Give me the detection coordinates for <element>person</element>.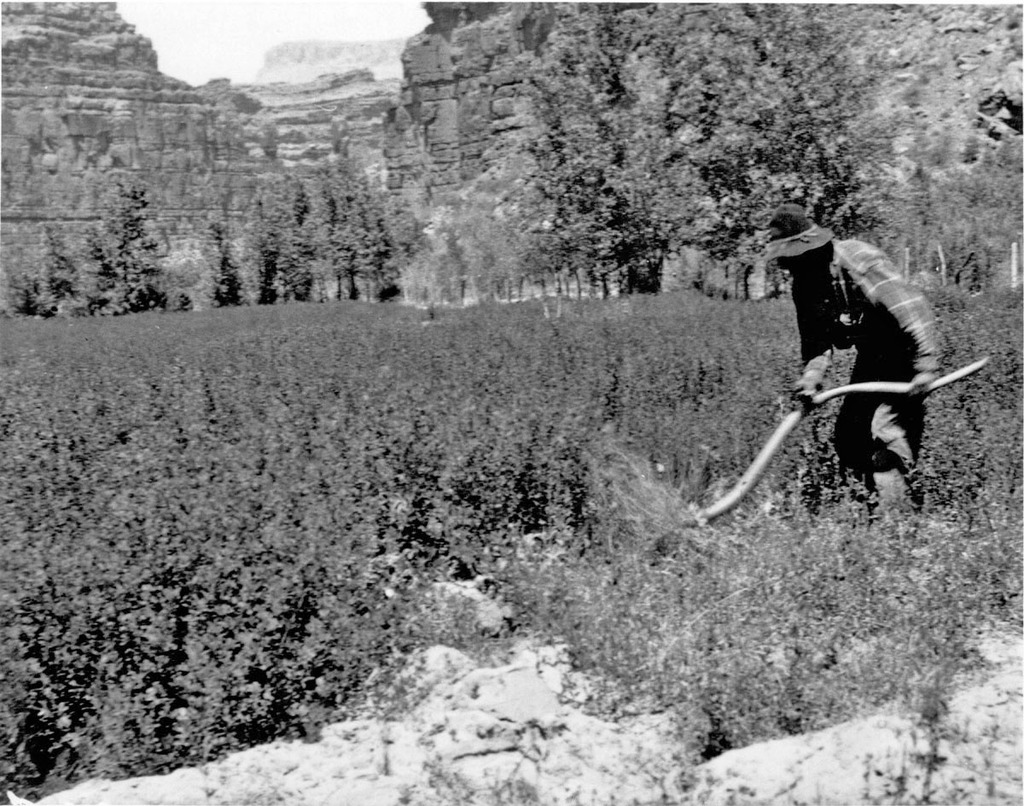
bbox(759, 207, 943, 515).
